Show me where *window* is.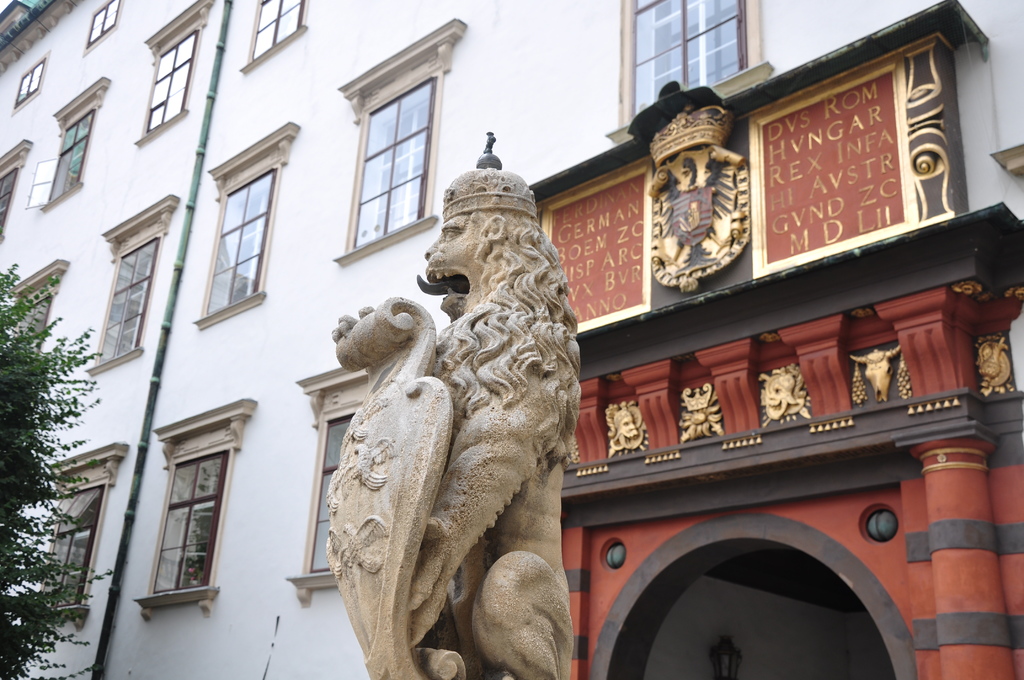
*window* is at (x1=339, y1=69, x2=433, y2=257).
